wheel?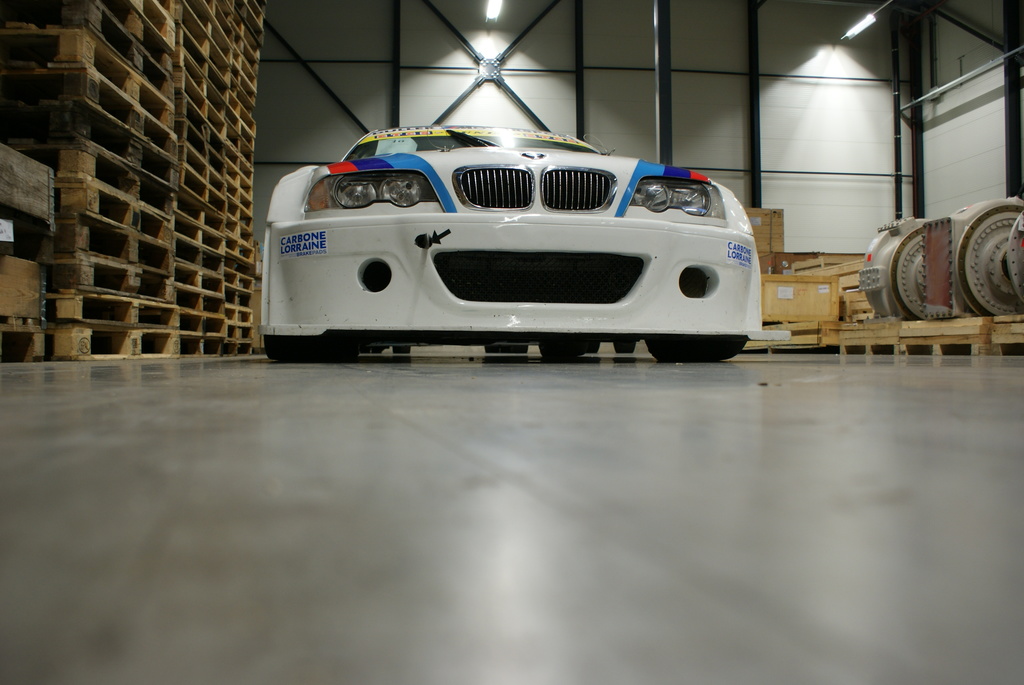
select_region(267, 338, 343, 365)
